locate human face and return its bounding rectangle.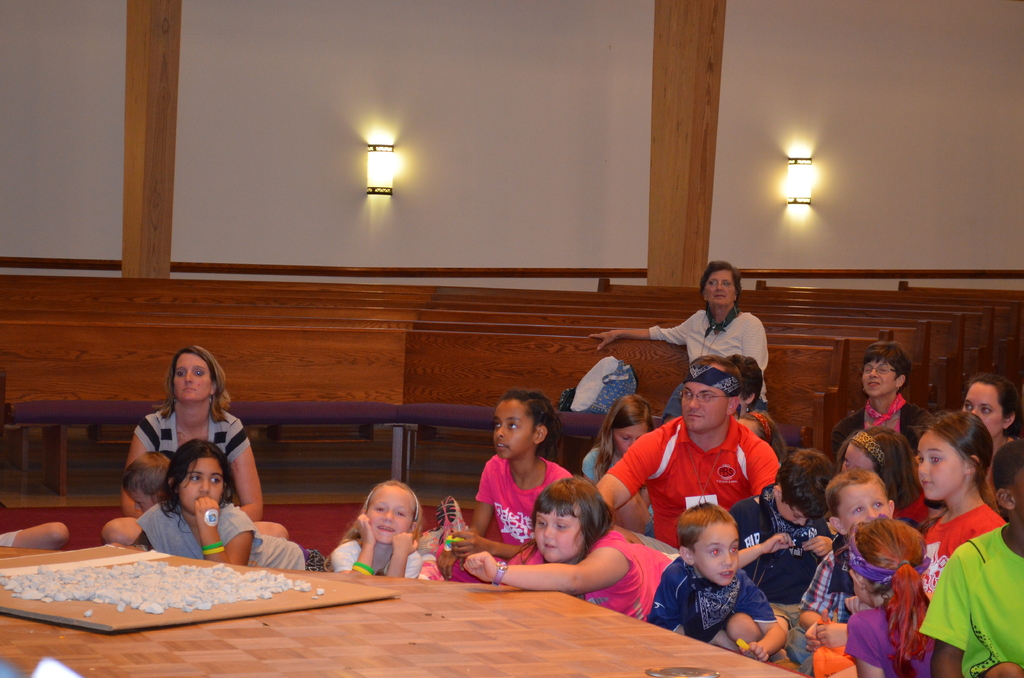
x1=609, y1=424, x2=650, y2=455.
